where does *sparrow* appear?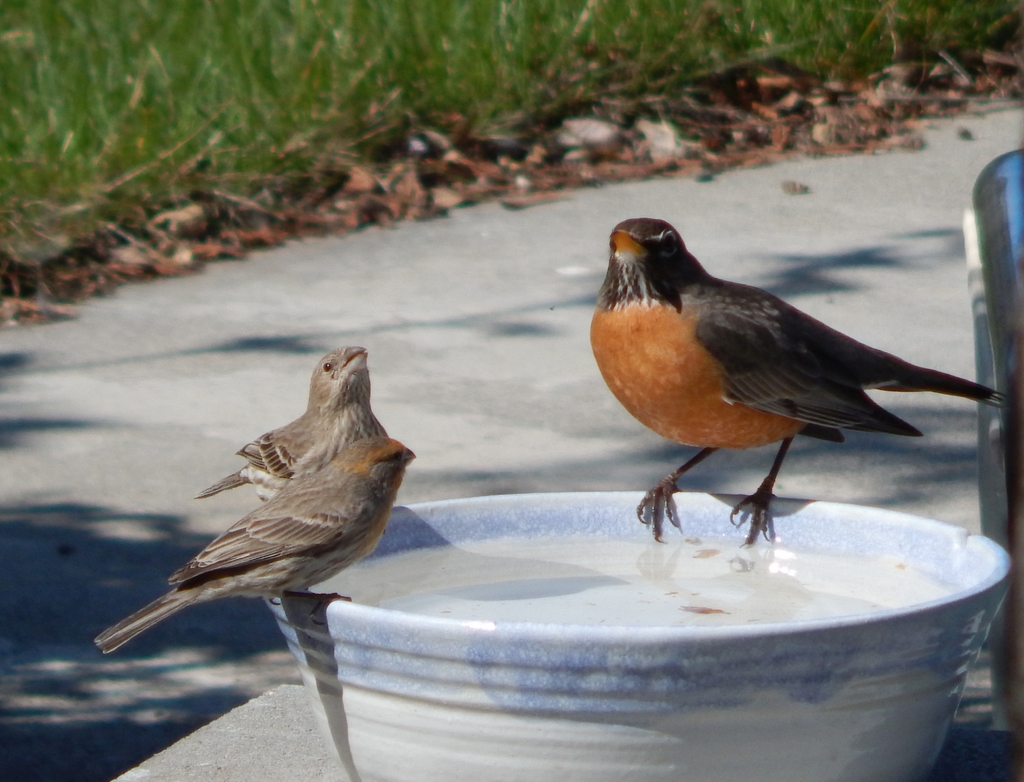
Appears at BBox(189, 346, 392, 501).
